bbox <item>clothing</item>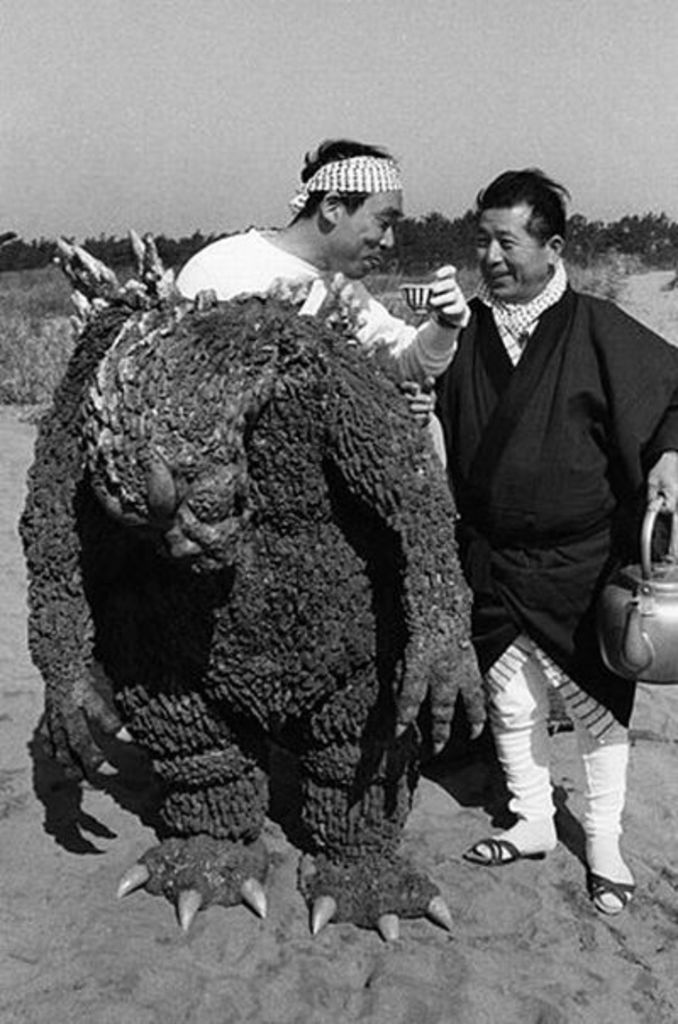
bbox(175, 229, 459, 385)
